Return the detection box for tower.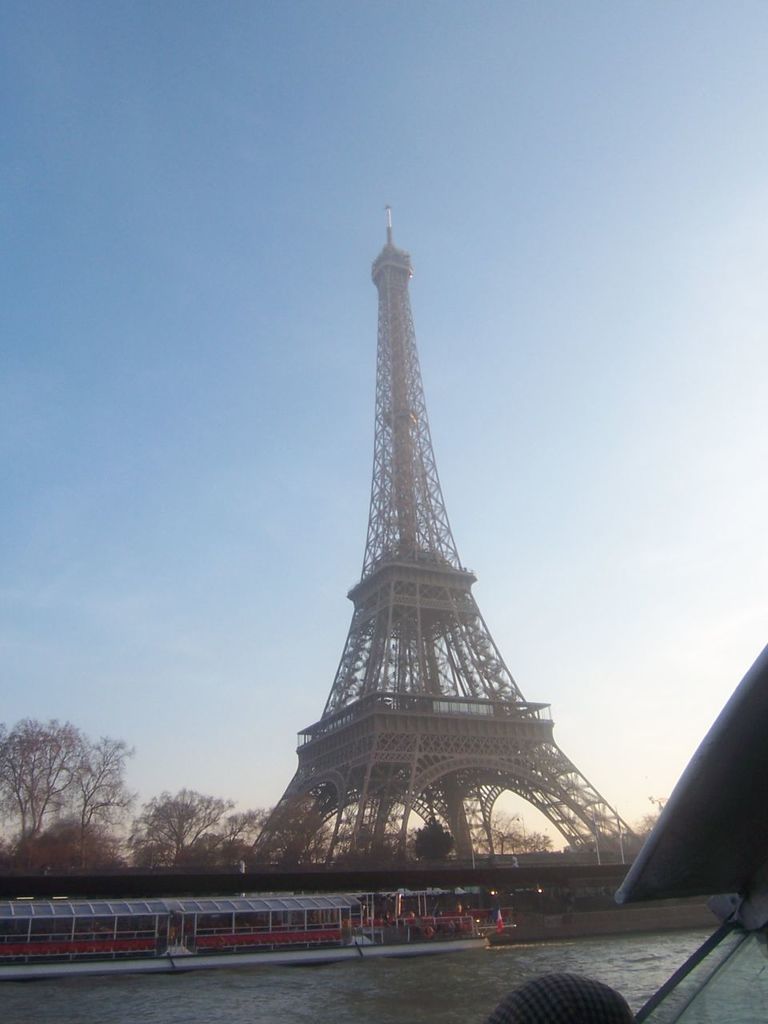
(222,214,638,912).
